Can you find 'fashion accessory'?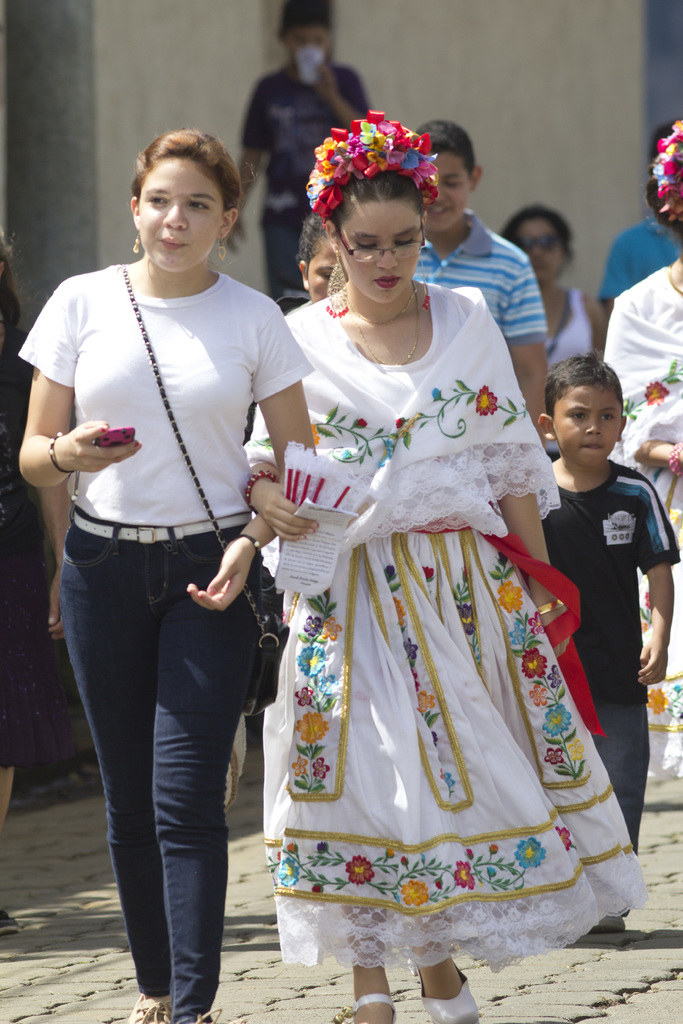
Yes, bounding box: x1=344 y1=284 x2=417 y2=367.
